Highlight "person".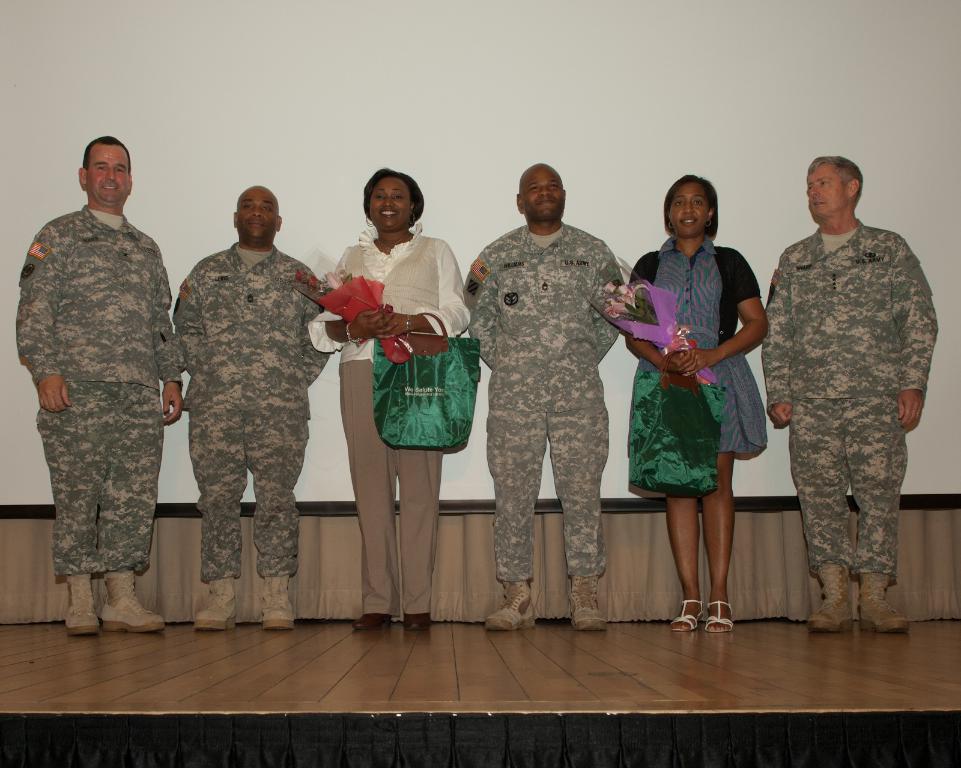
Highlighted region: select_region(763, 156, 937, 632).
